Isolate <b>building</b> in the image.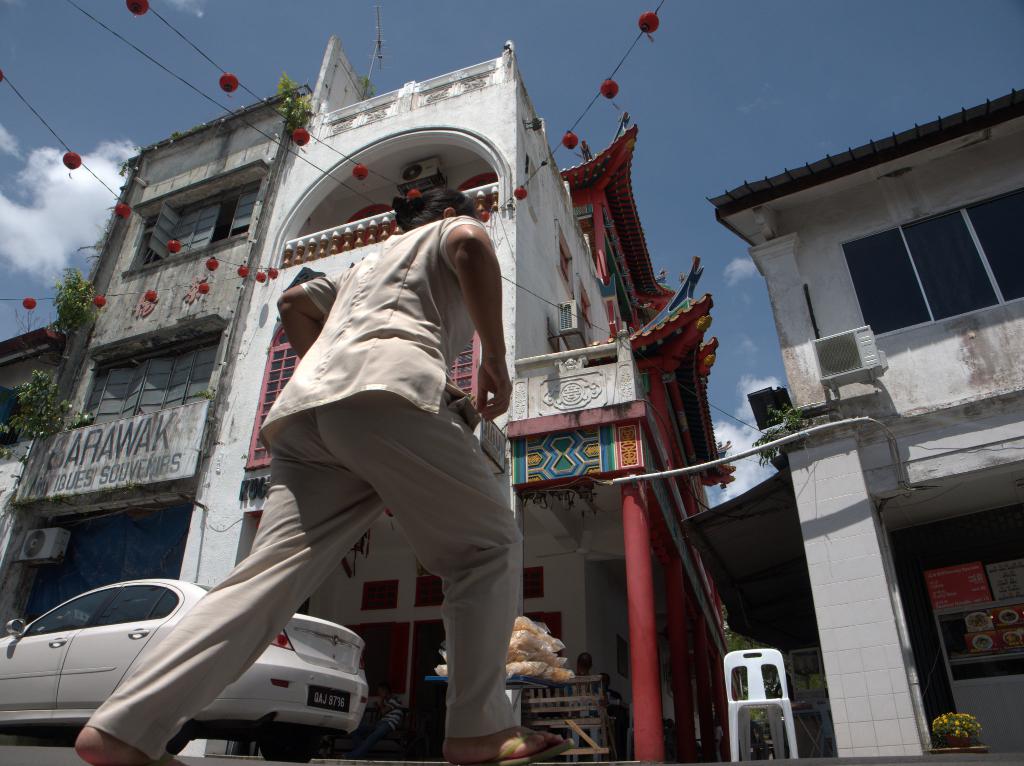
Isolated region: pyautogui.locateOnScreen(0, 42, 728, 765).
